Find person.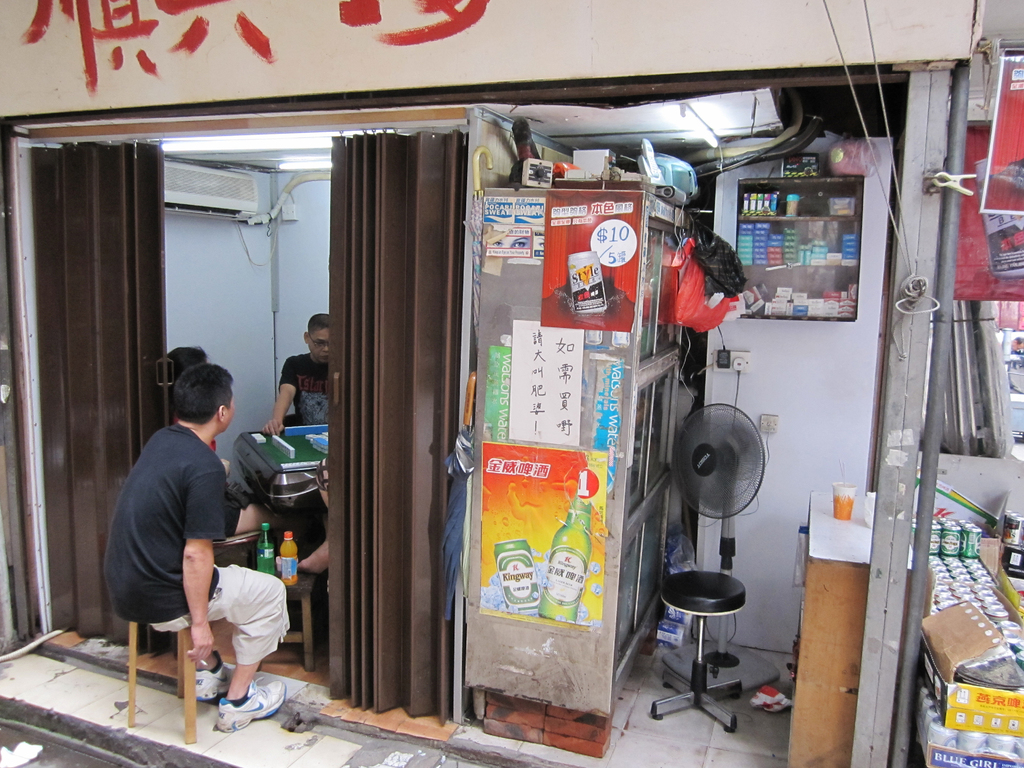
114:353:288:717.
